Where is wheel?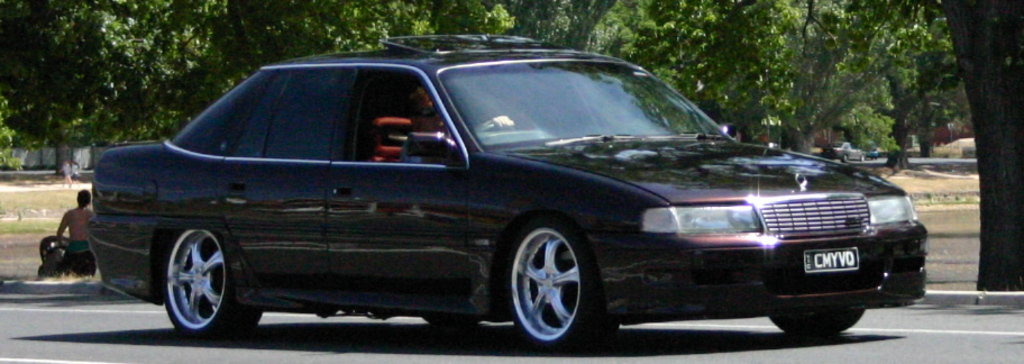
<bbox>499, 219, 616, 347</bbox>.
